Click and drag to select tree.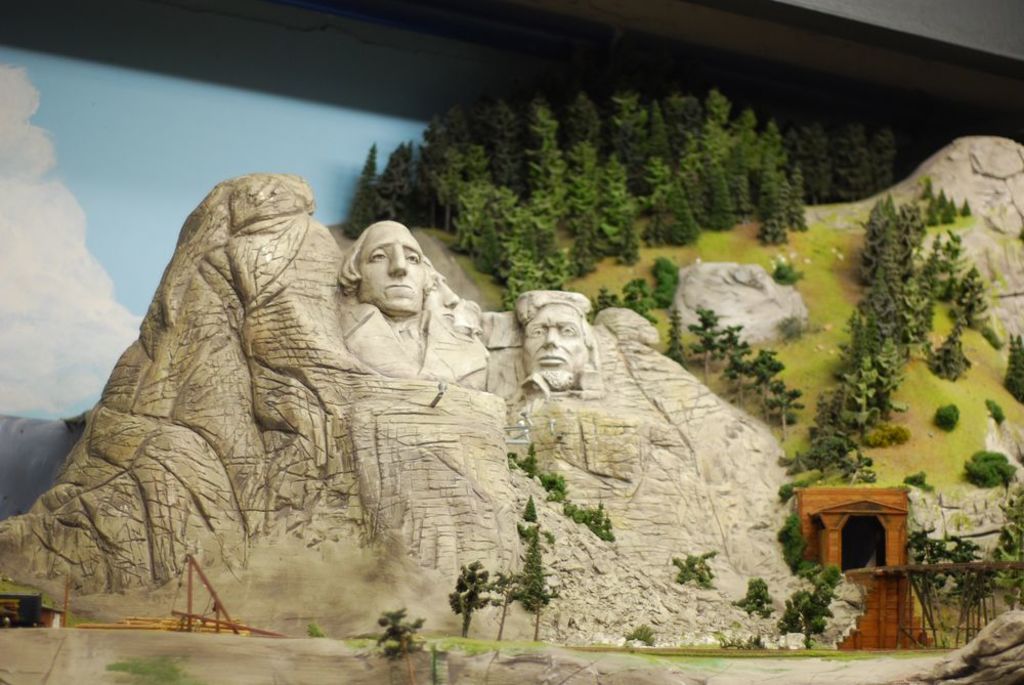
Selection: (520,519,559,645).
